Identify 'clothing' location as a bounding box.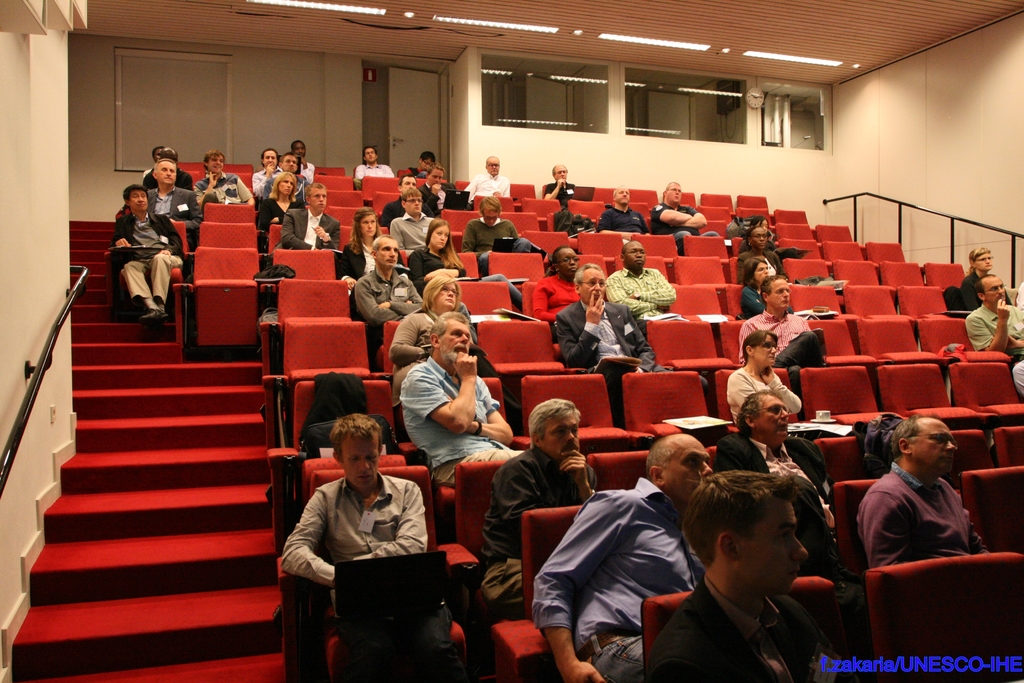
[544, 177, 578, 206].
